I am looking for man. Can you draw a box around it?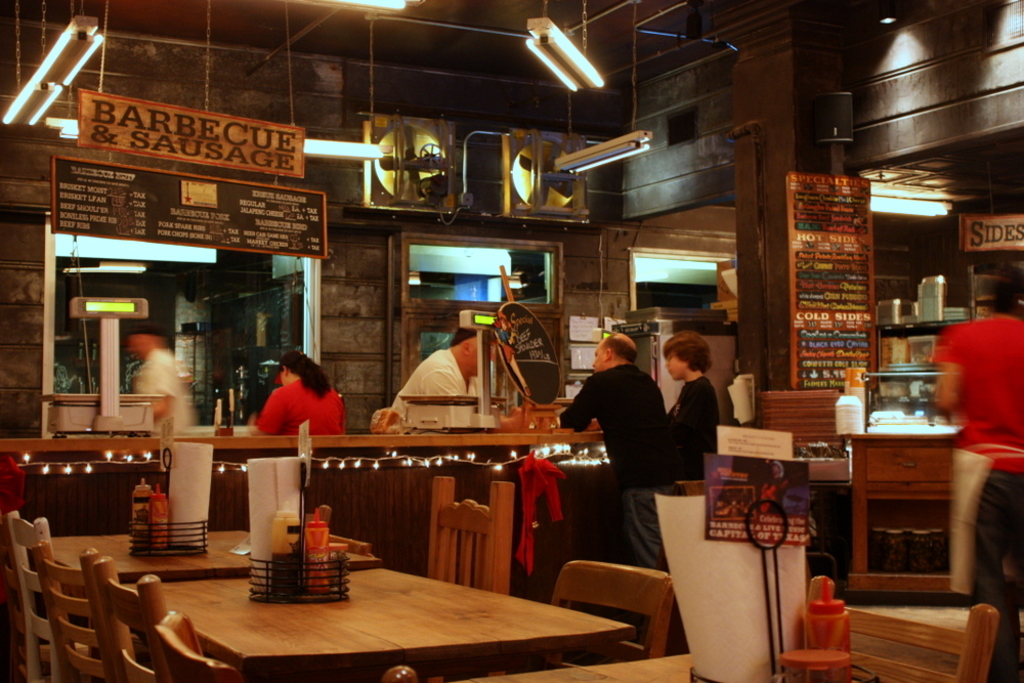
Sure, the bounding box is rect(569, 332, 686, 573).
